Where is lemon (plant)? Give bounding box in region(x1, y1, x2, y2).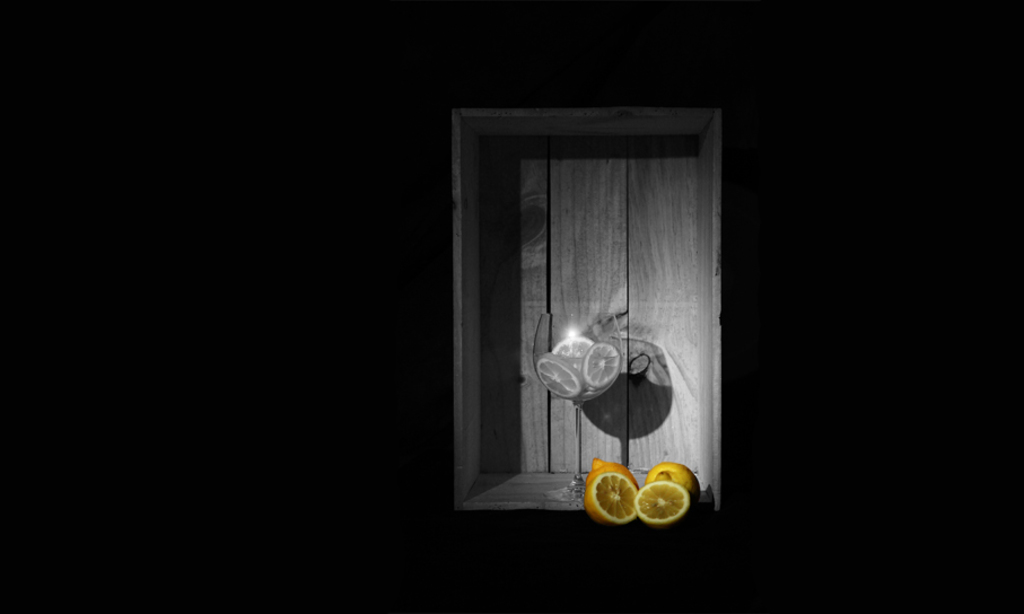
region(581, 462, 639, 525).
